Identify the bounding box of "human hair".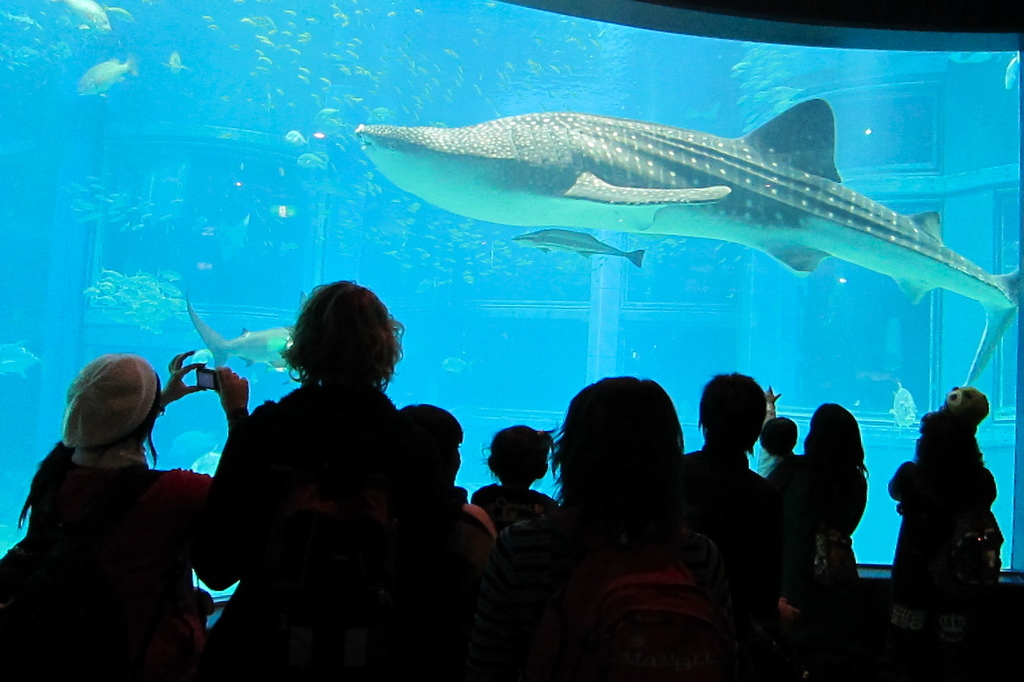
BBox(543, 375, 684, 519).
